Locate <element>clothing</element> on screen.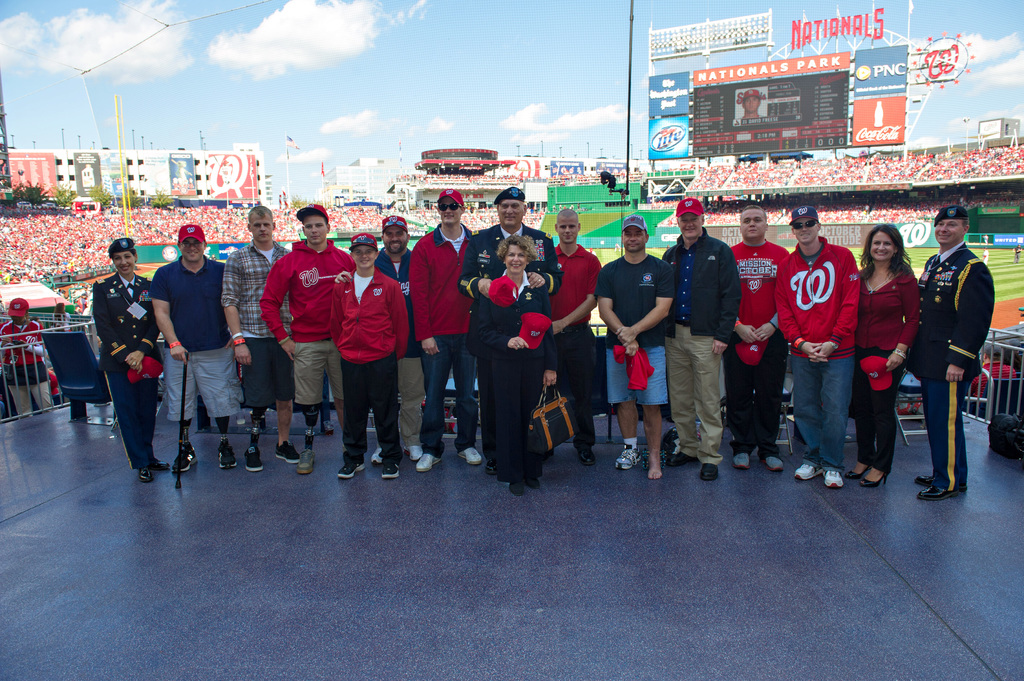
On screen at left=657, top=230, right=737, bottom=463.
